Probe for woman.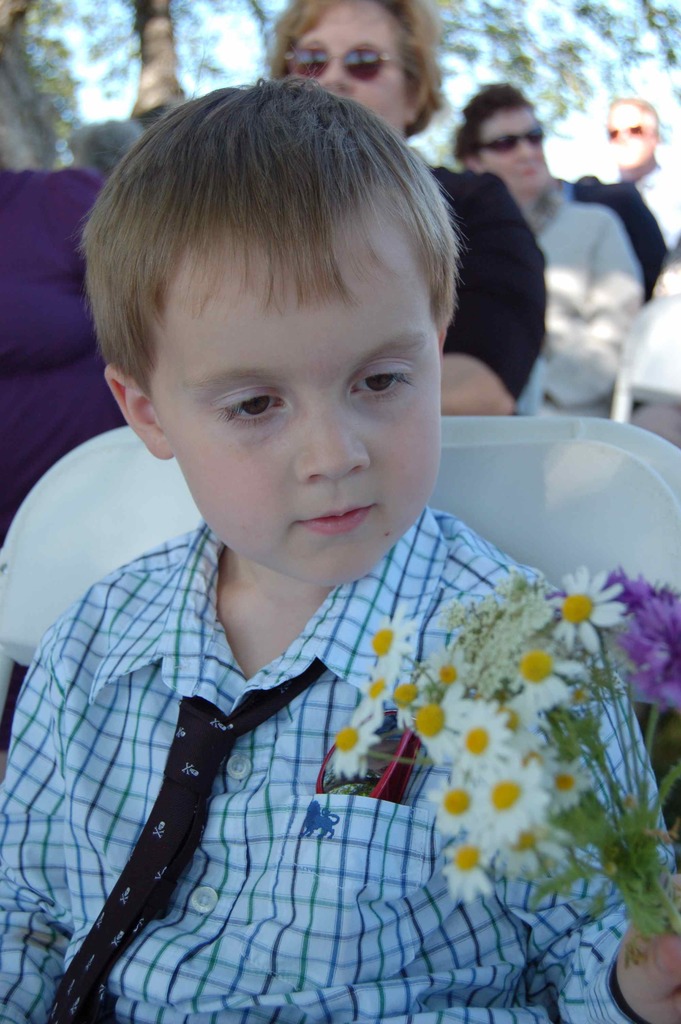
Probe result: left=463, top=81, right=637, bottom=428.
